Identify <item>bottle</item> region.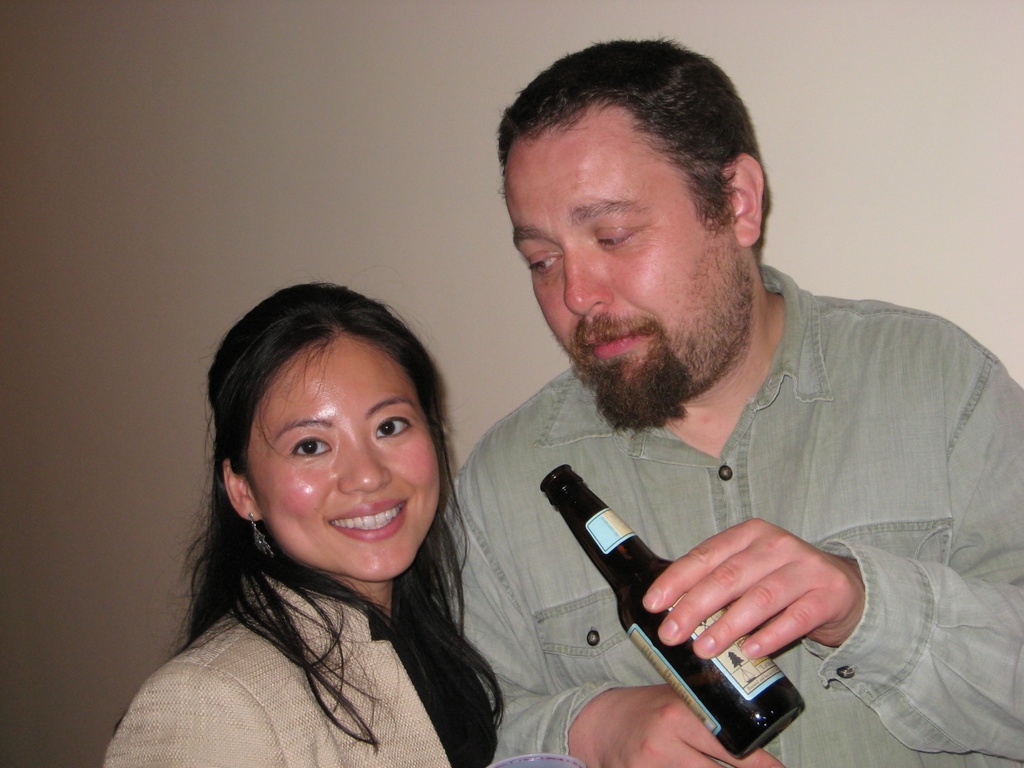
Region: 537, 465, 797, 758.
